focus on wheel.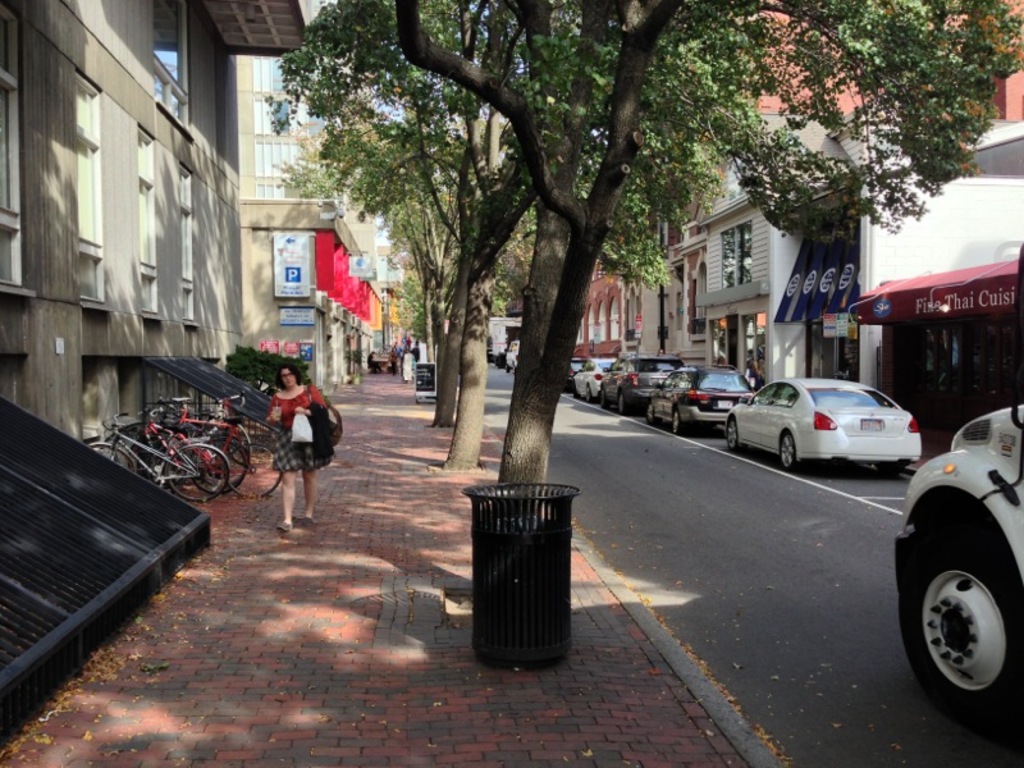
Focused at (730, 420, 739, 453).
